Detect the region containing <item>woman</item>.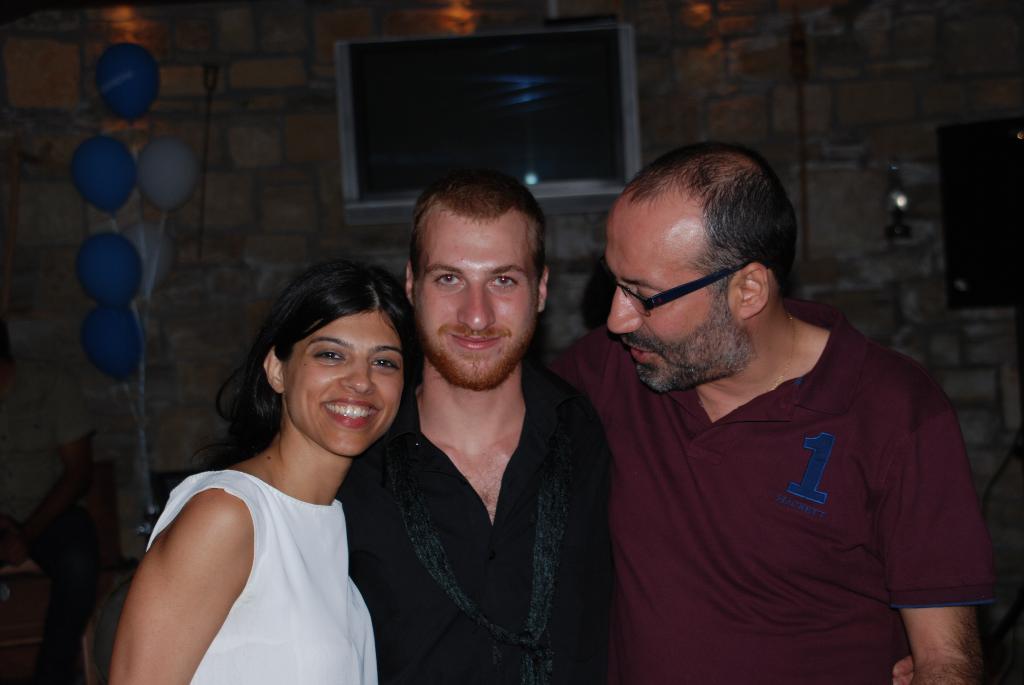
[left=119, top=255, right=427, bottom=684].
